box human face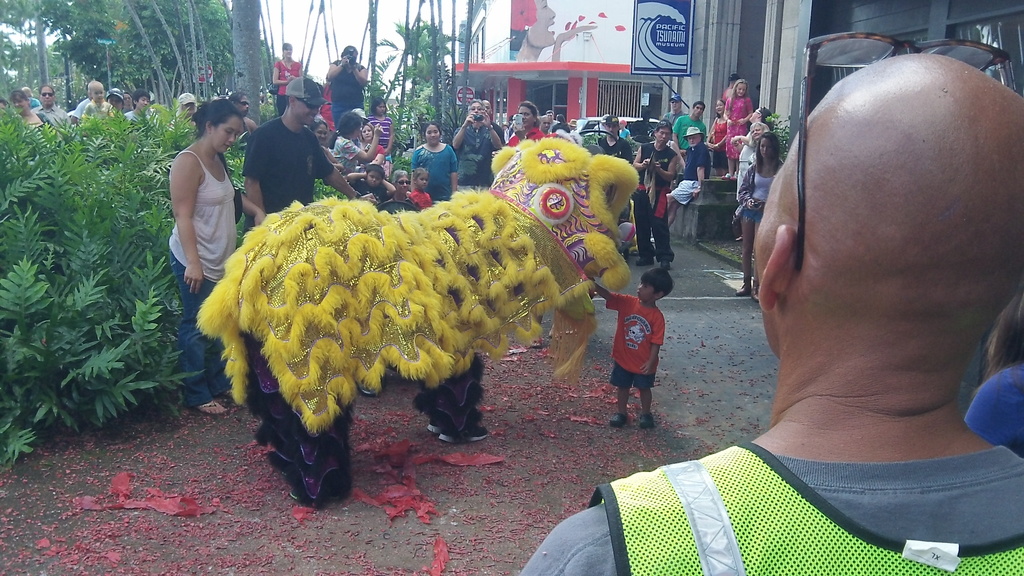
BBox(715, 98, 725, 115)
